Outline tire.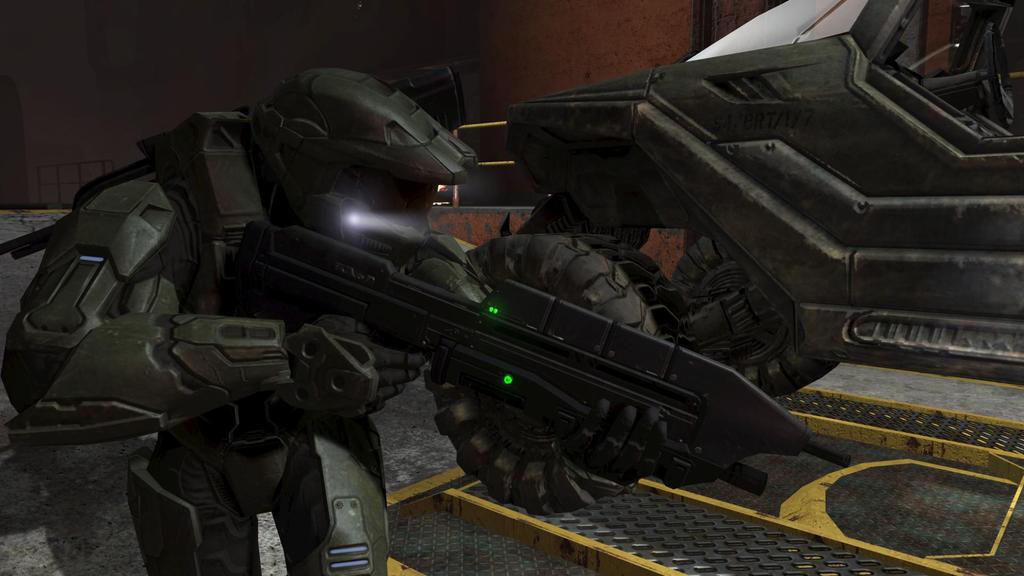
Outline: [650,218,836,398].
